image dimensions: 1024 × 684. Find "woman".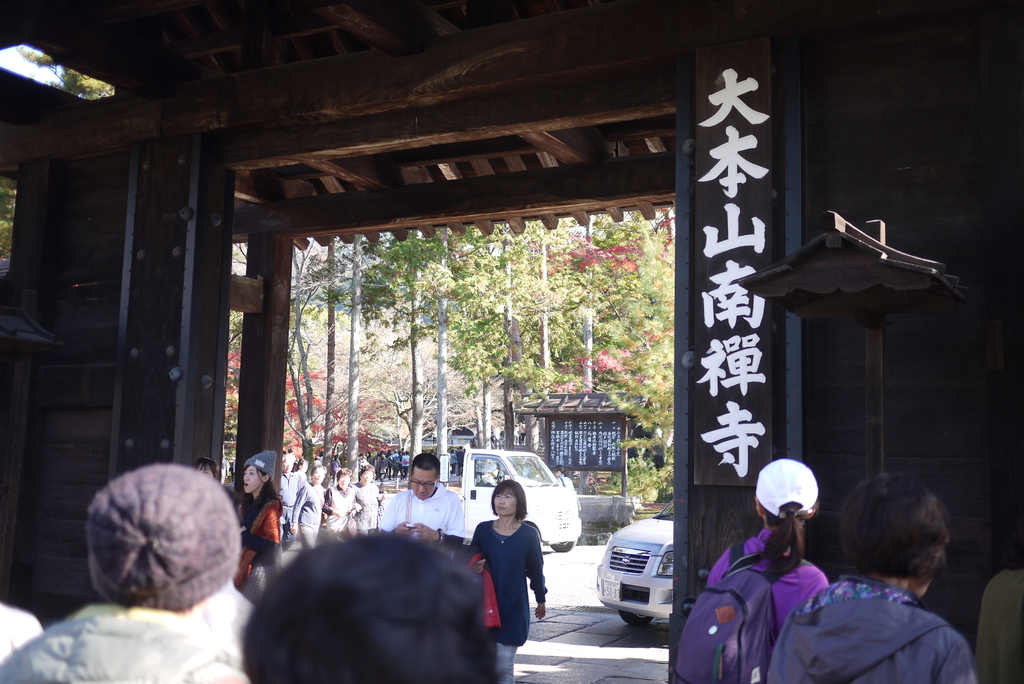
select_region(764, 471, 982, 683).
